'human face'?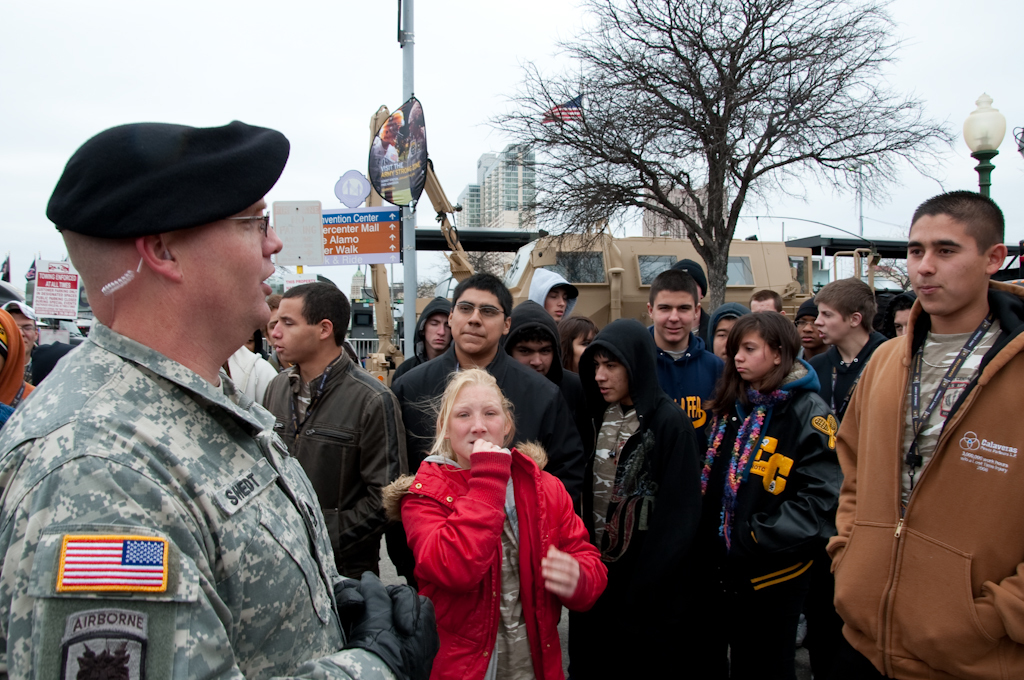
(left=543, top=289, right=567, bottom=325)
